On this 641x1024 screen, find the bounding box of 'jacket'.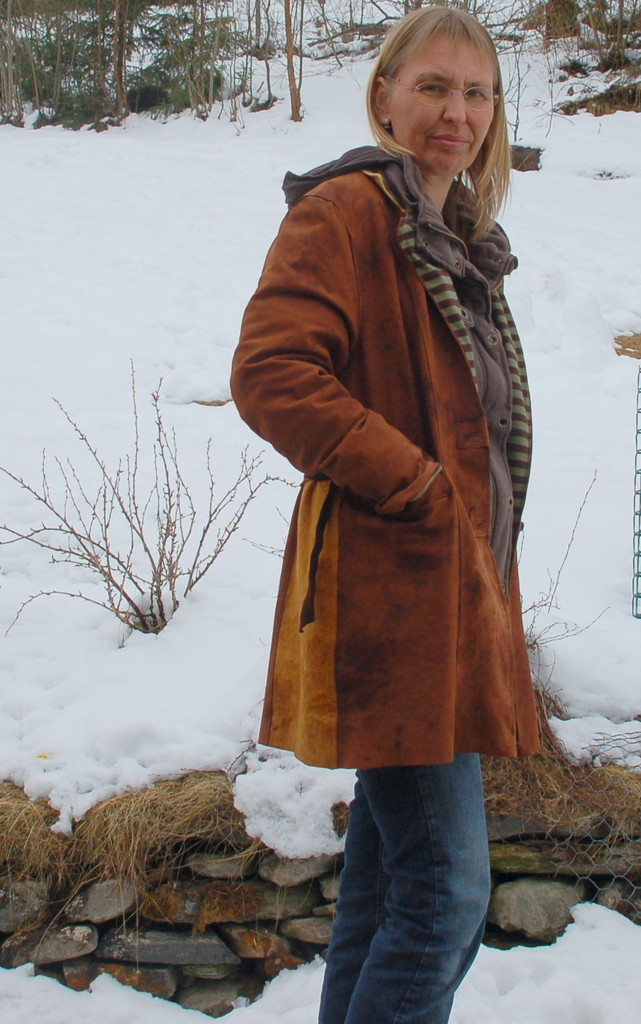
Bounding box: pyautogui.locateOnScreen(215, 92, 566, 772).
